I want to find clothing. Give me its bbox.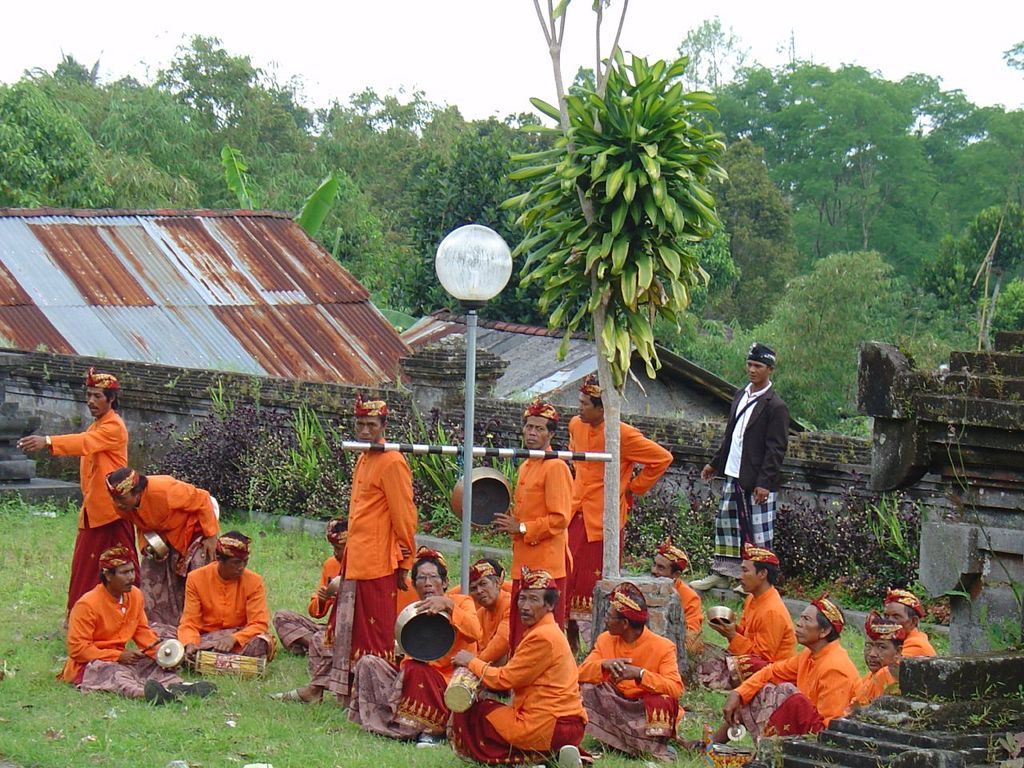
pyautogui.locateOnScreen(694, 590, 798, 694).
